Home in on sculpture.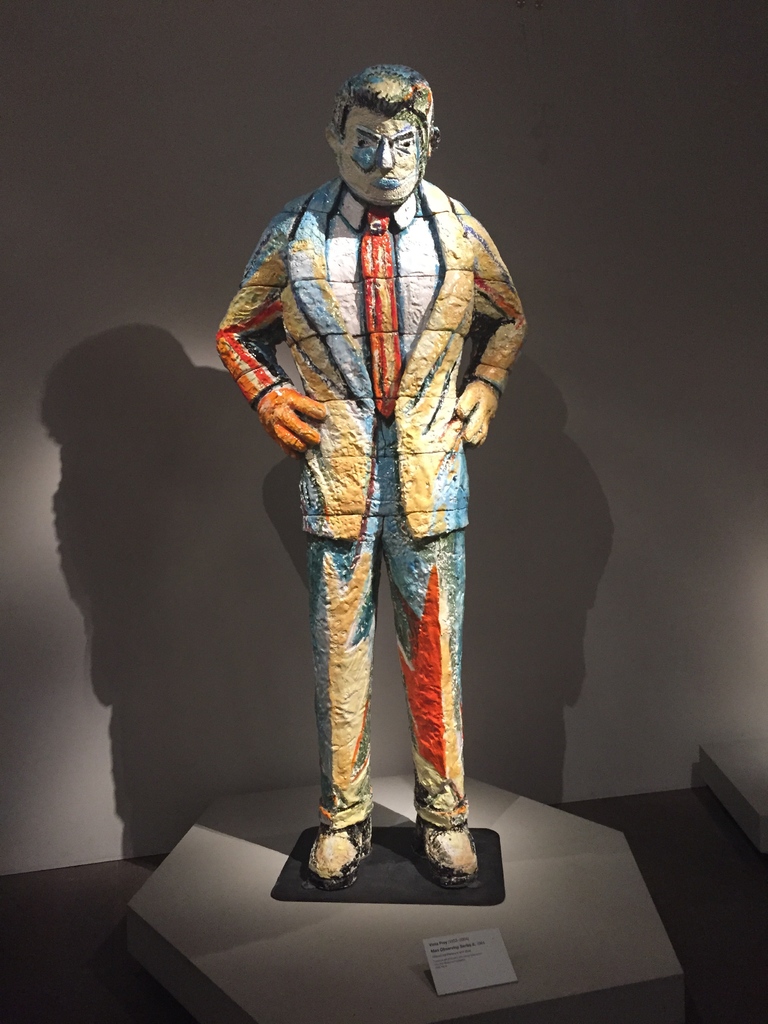
Homed in at [232,58,508,870].
